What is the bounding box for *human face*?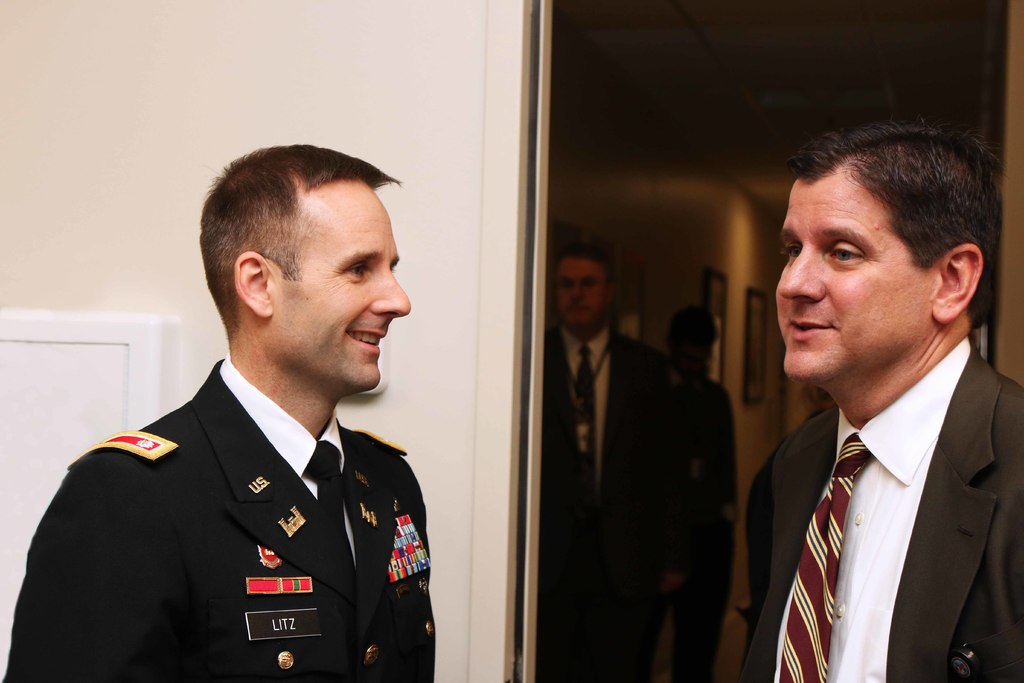
<box>269,177,411,385</box>.
